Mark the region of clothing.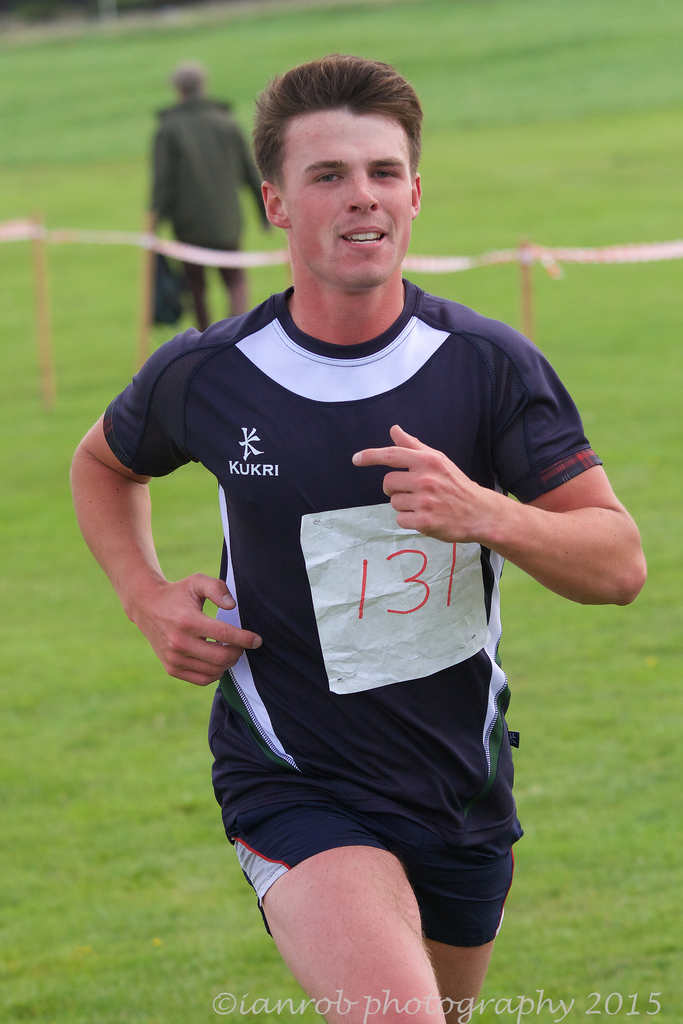
Region: <bbox>108, 173, 604, 897</bbox>.
